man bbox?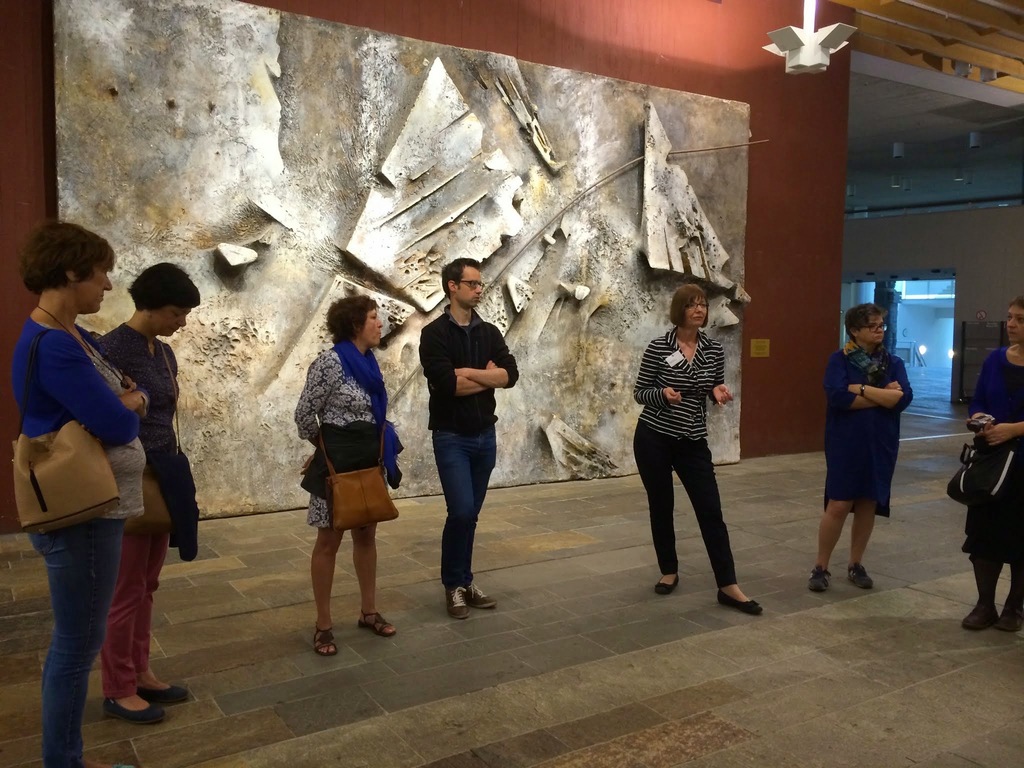
<box>408,257,524,613</box>
